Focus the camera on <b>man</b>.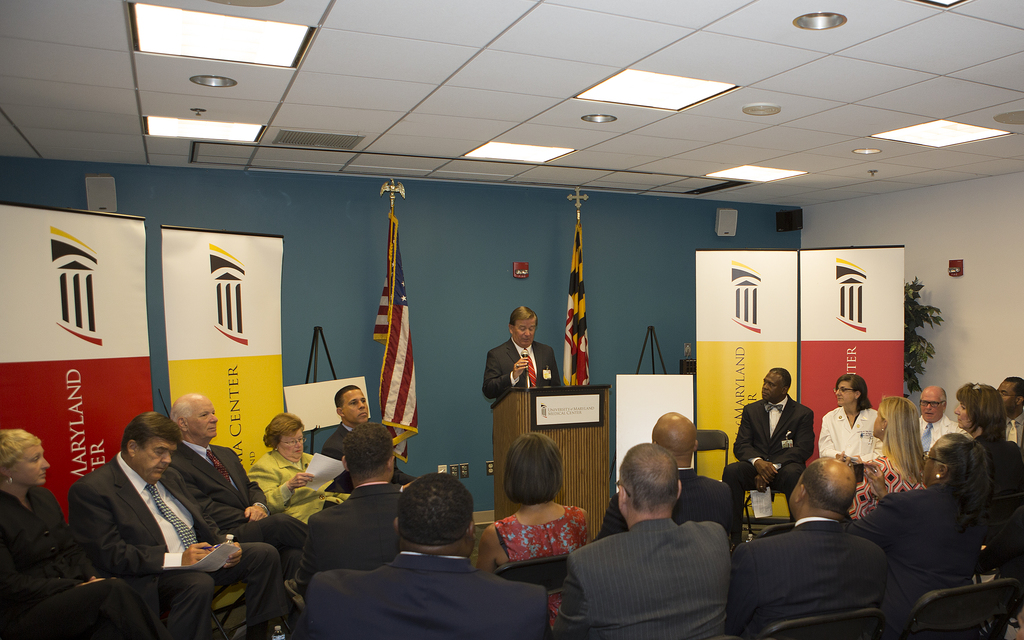
Focus region: {"x1": 285, "y1": 474, "x2": 552, "y2": 639}.
